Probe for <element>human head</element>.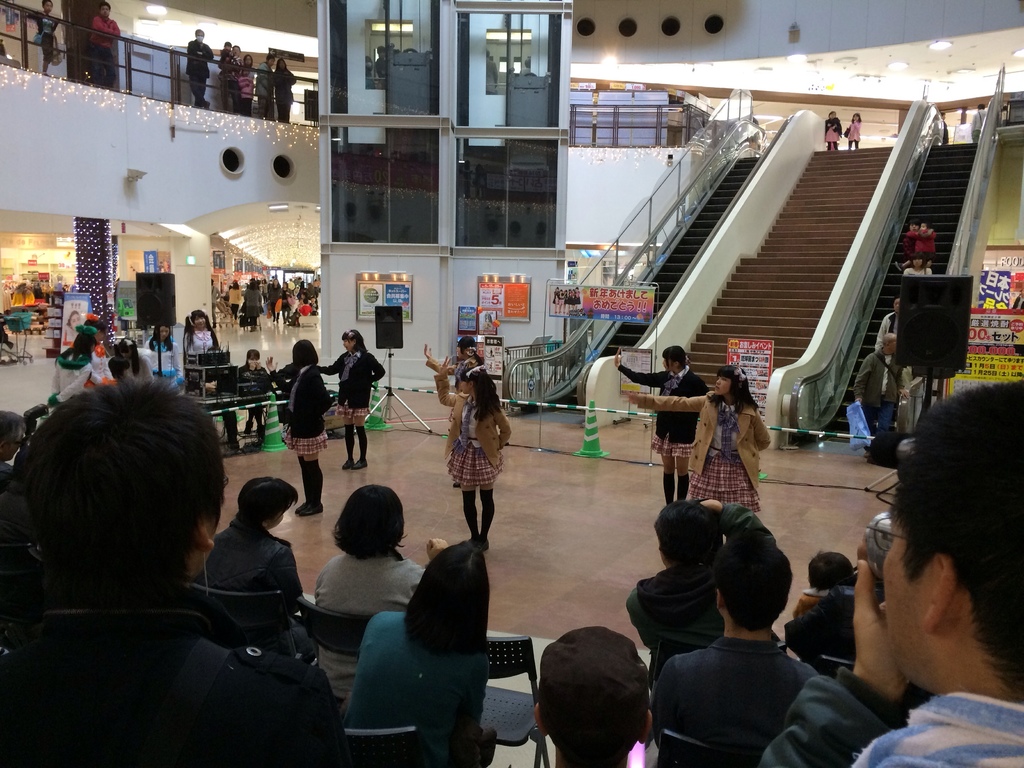
Probe result: (left=526, top=633, right=660, bottom=763).
